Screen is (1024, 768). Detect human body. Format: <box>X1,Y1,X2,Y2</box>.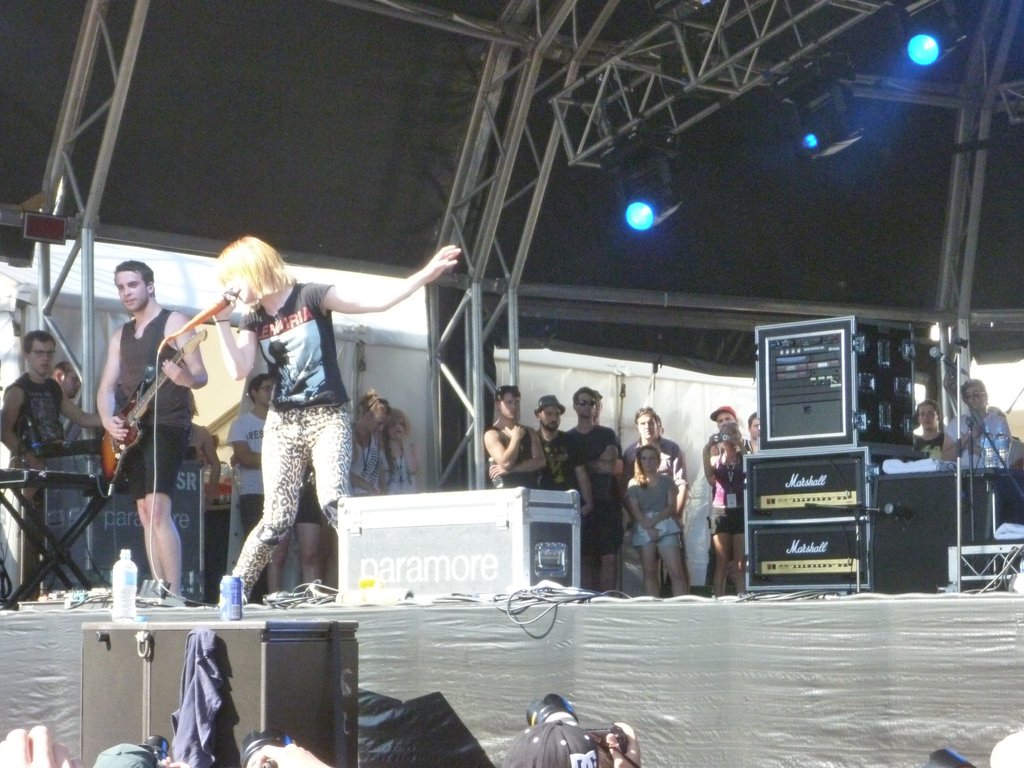
<box>0,371,102,471</box>.
